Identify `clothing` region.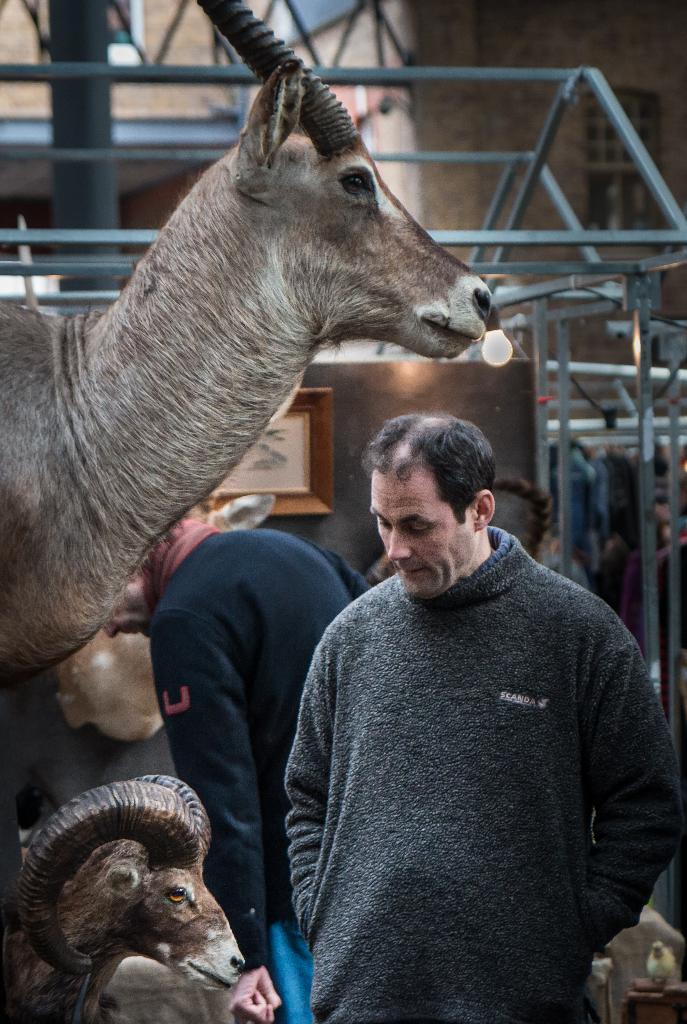
Region: locate(139, 538, 392, 1023).
